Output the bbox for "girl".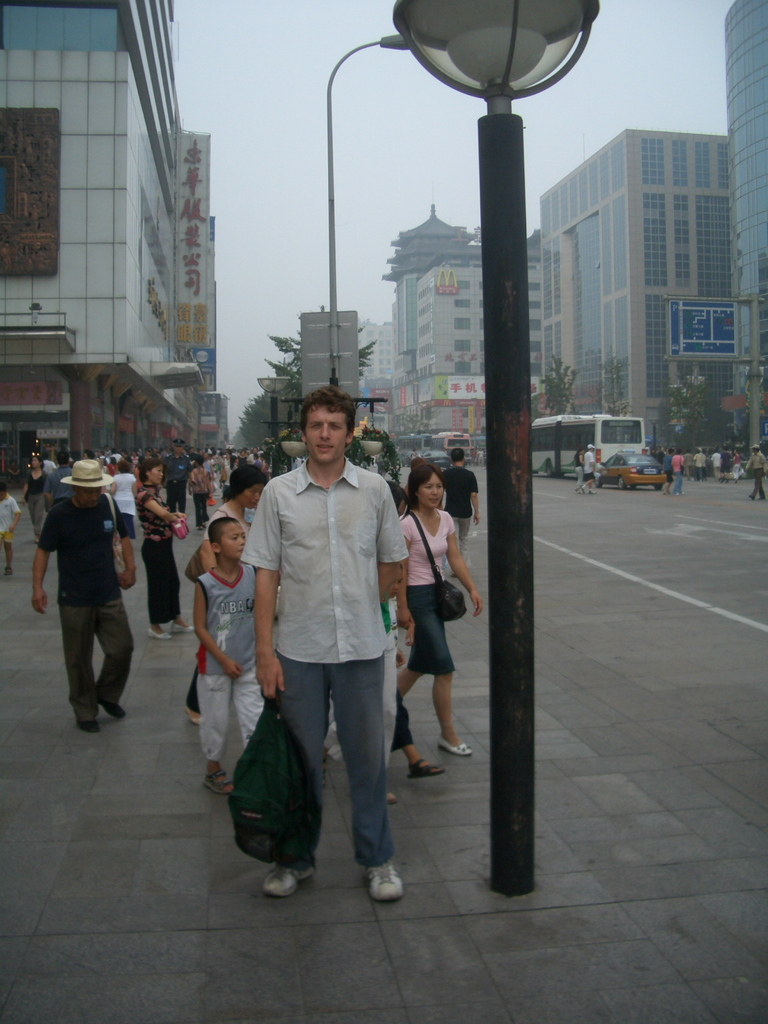
bbox(400, 465, 484, 758).
